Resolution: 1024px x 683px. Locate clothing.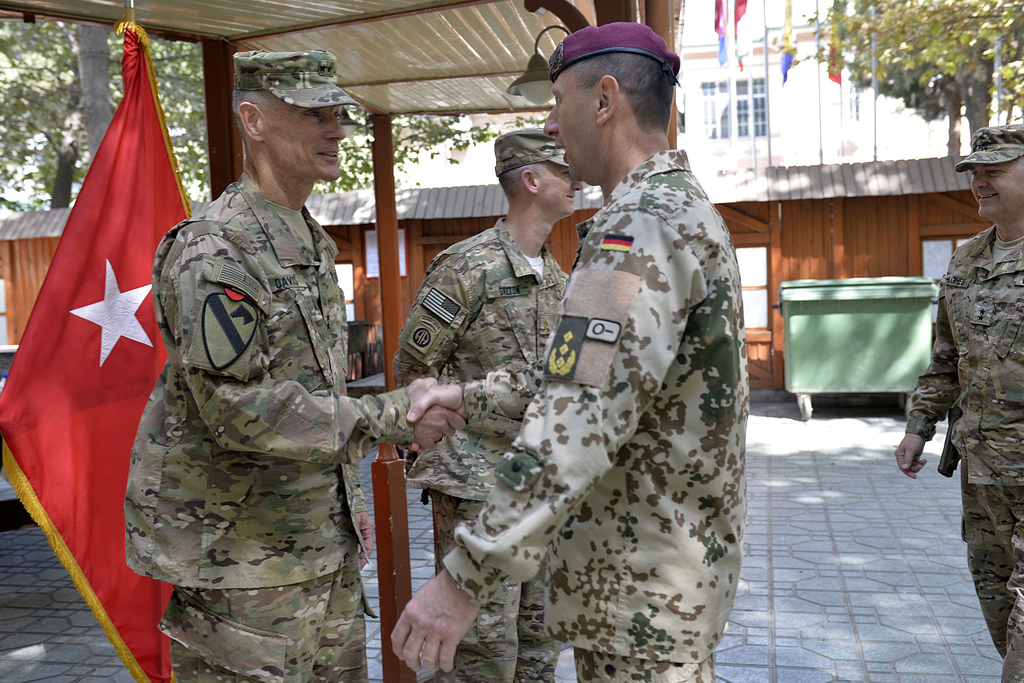
region(486, 99, 775, 682).
